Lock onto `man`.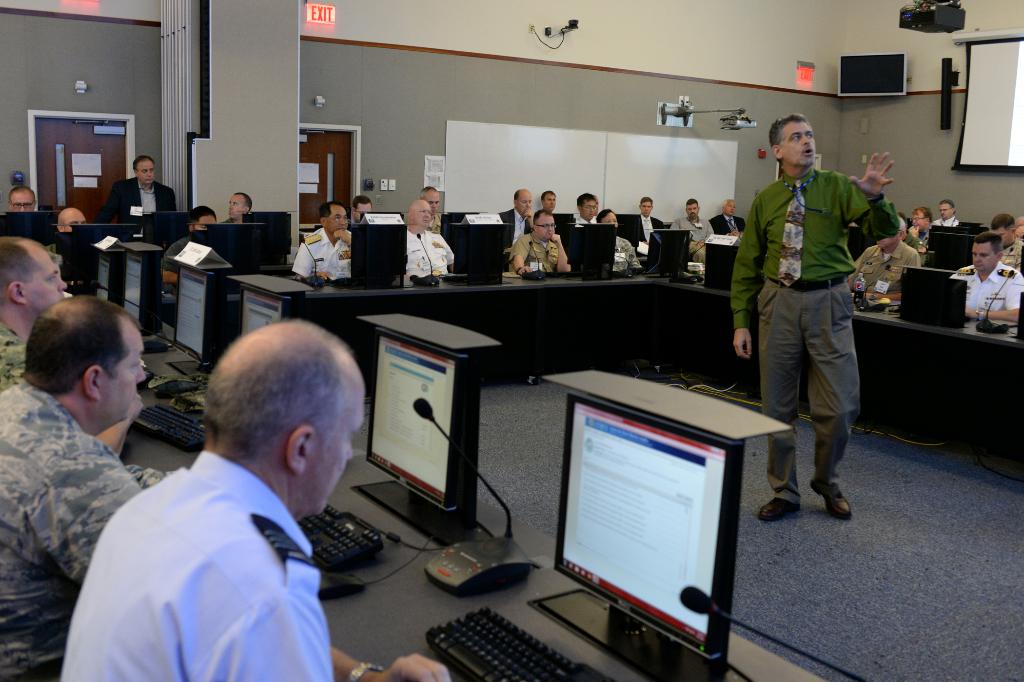
Locked: {"x1": 349, "y1": 196, "x2": 372, "y2": 226}.
